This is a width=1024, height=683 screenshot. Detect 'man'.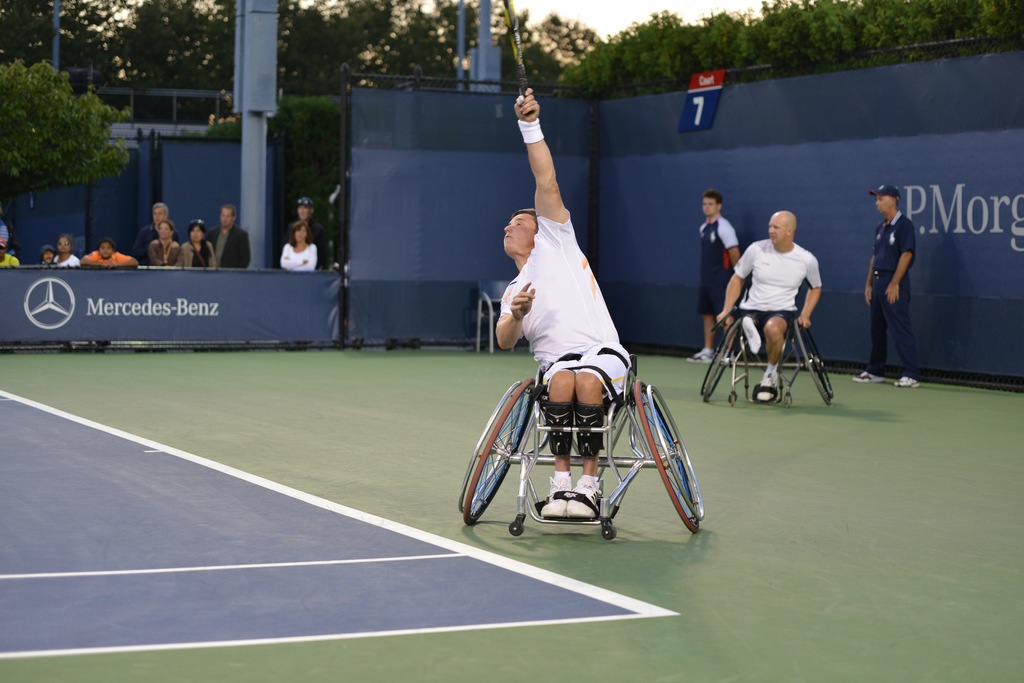
<bbox>207, 203, 252, 273</bbox>.
